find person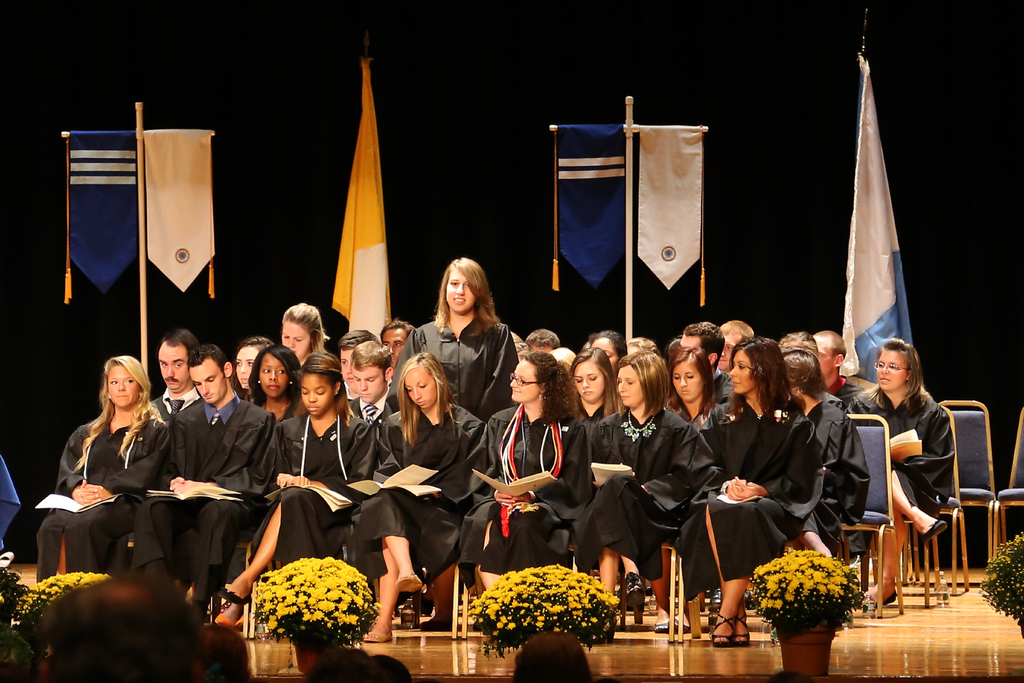
452:347:596:616
